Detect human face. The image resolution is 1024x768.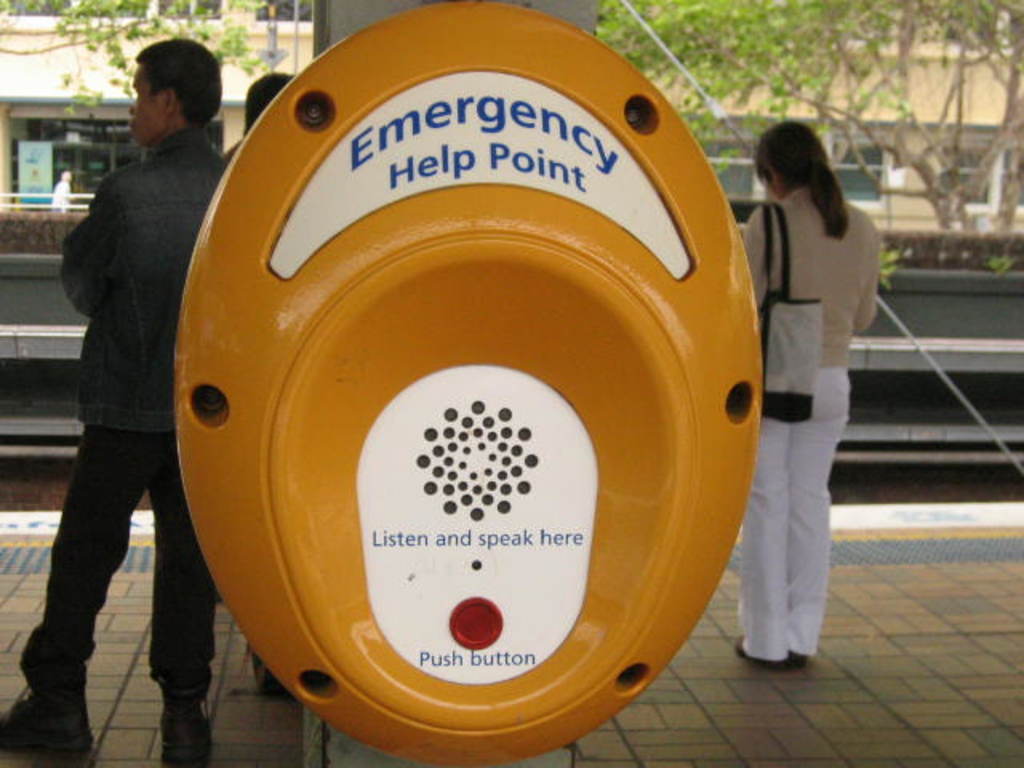
<region>128, 66, 163, 144</region>.
